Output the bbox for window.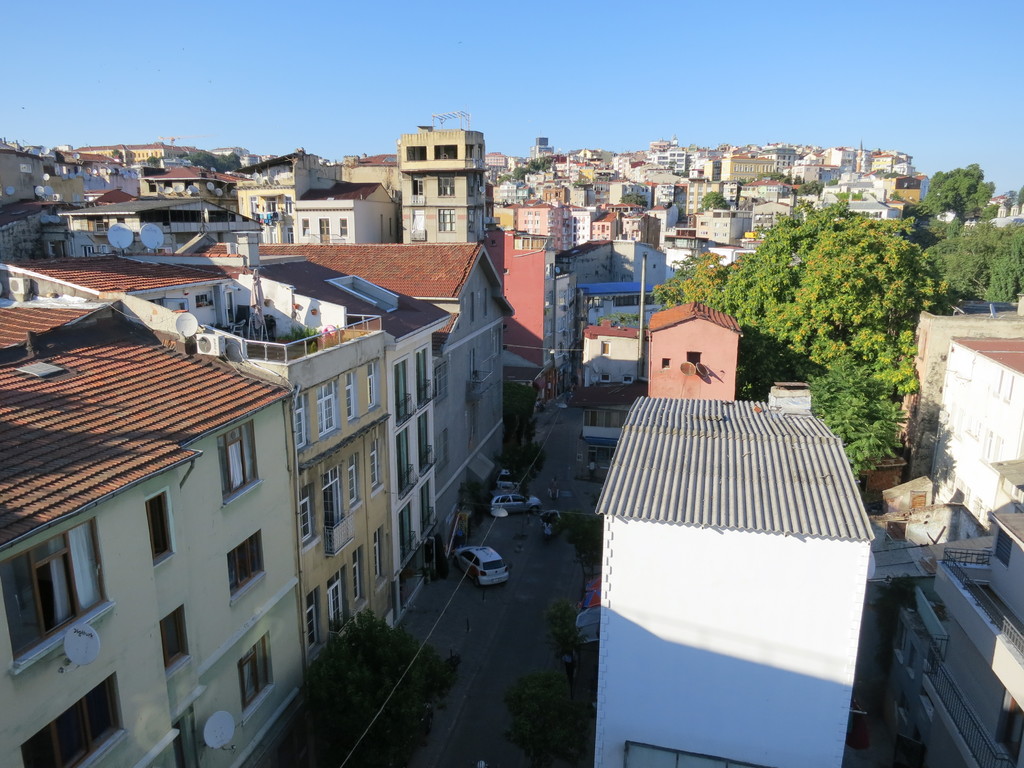
BBox(546, 268, 553, 281).
